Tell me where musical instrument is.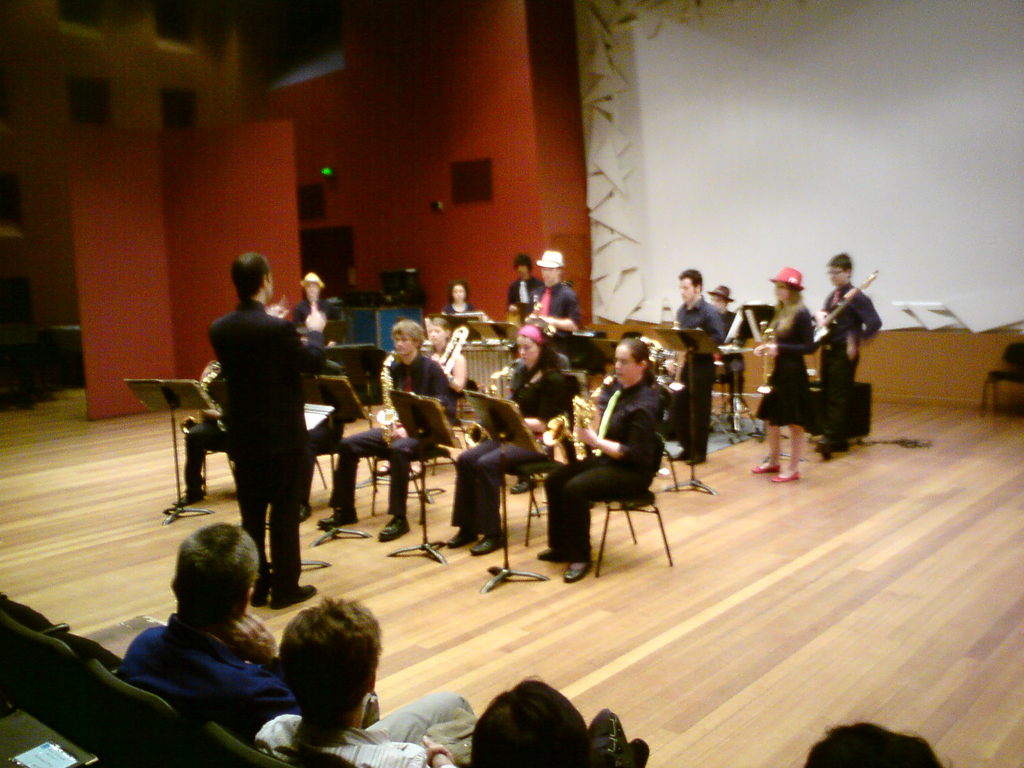
musical instrument is at [629,328,685,393].
